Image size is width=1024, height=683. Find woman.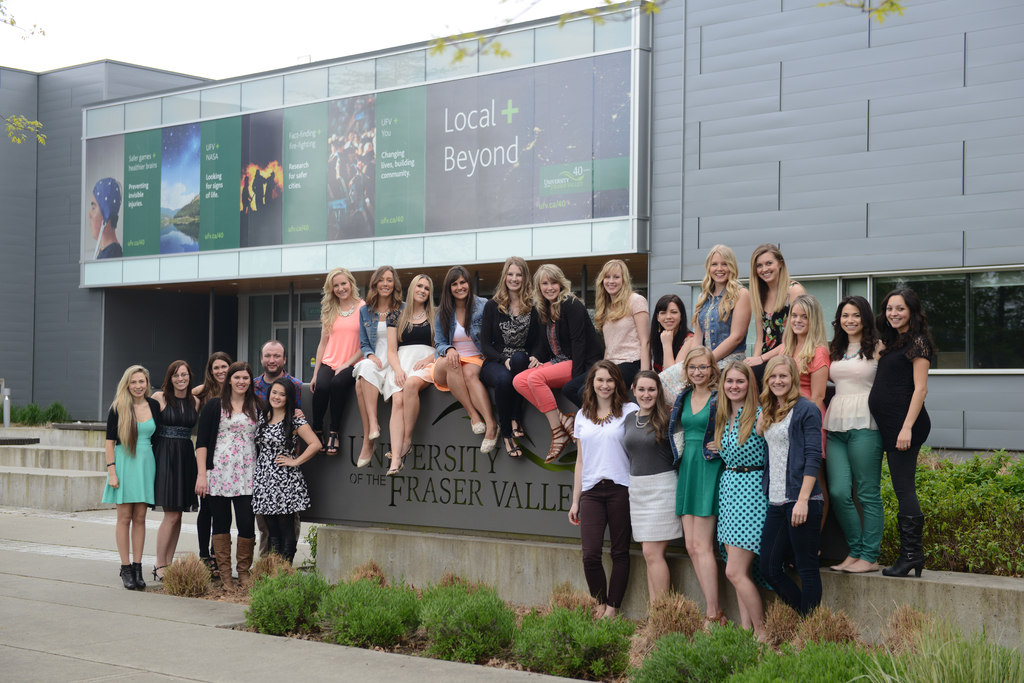
BBox(511, 263, 598, 462).
